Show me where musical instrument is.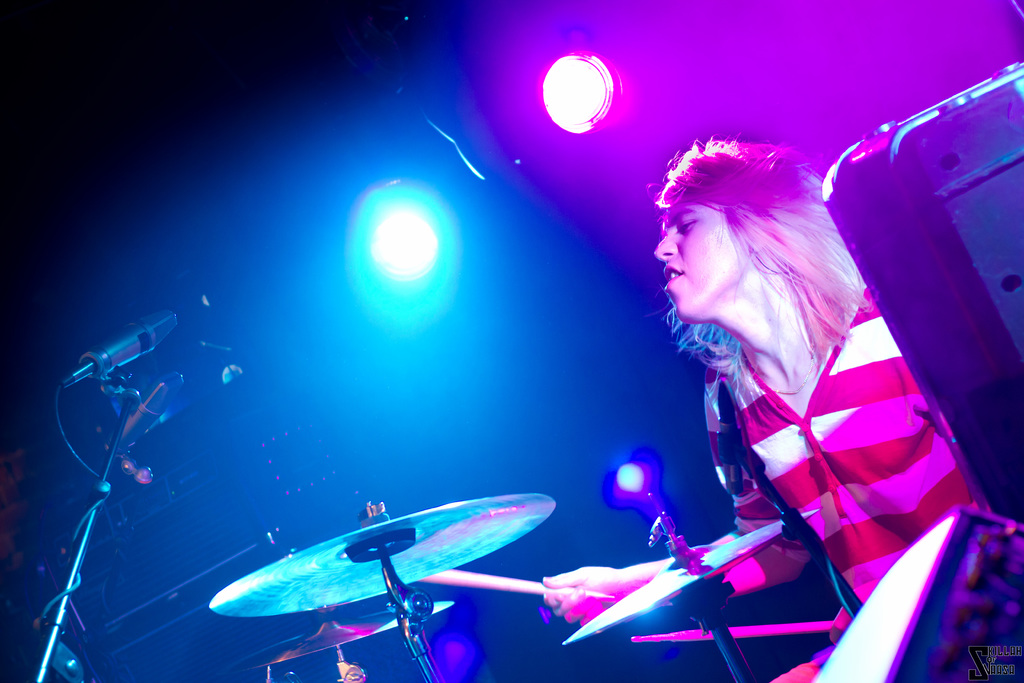
musical instrument is at bbox=(205, 495, 570, 617).
